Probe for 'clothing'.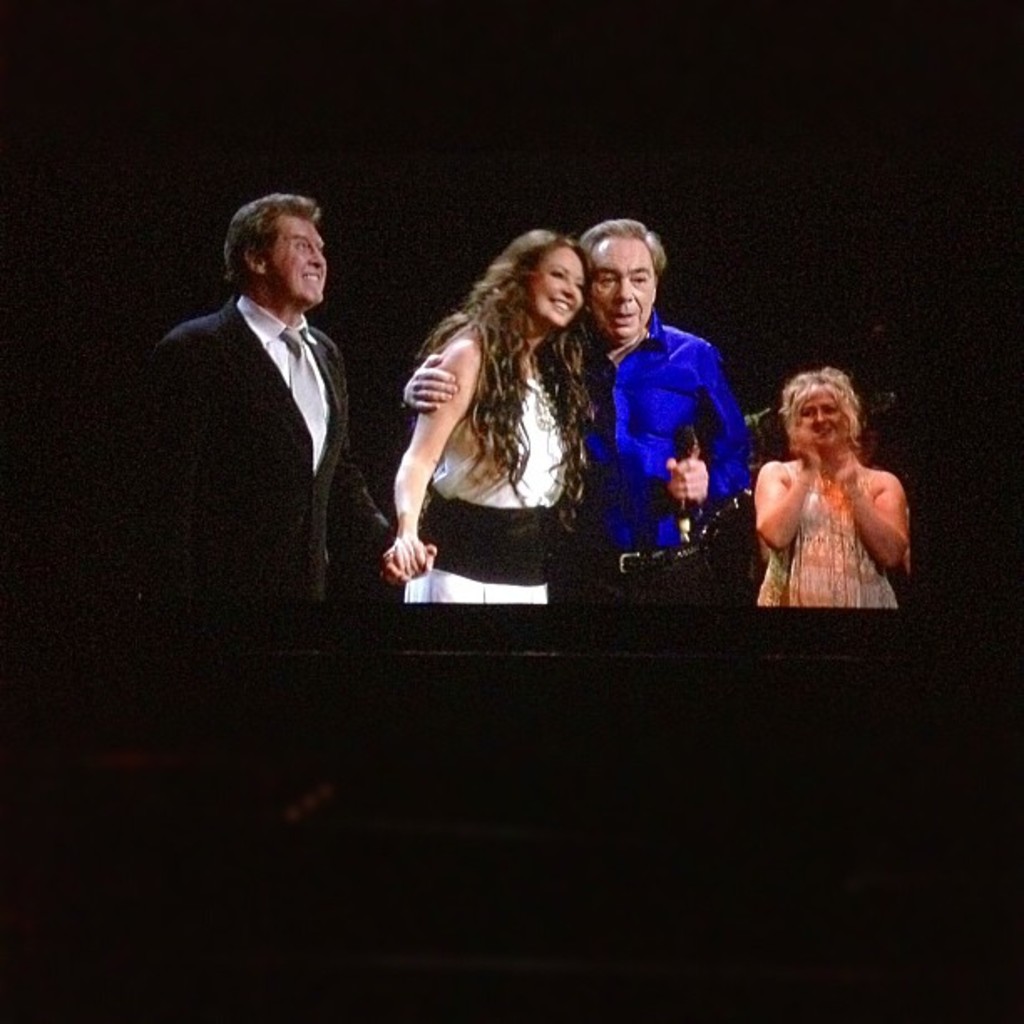
Probe result: BBox(171, 206, 388, 669).
